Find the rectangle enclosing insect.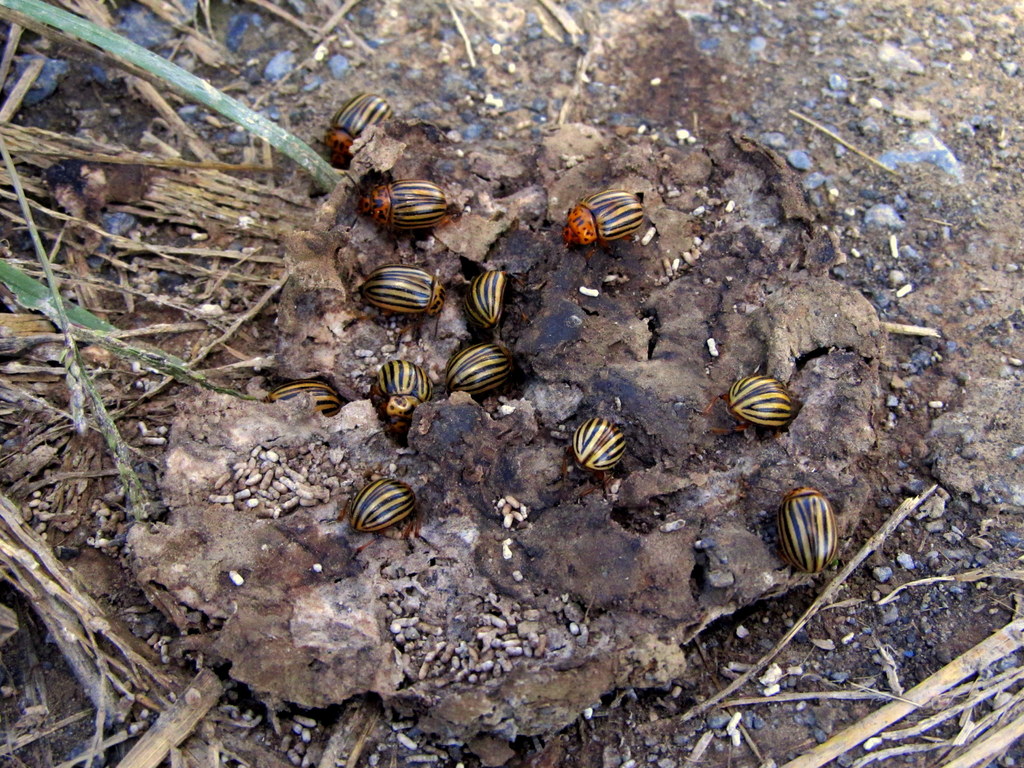
[536,189,647,261].
